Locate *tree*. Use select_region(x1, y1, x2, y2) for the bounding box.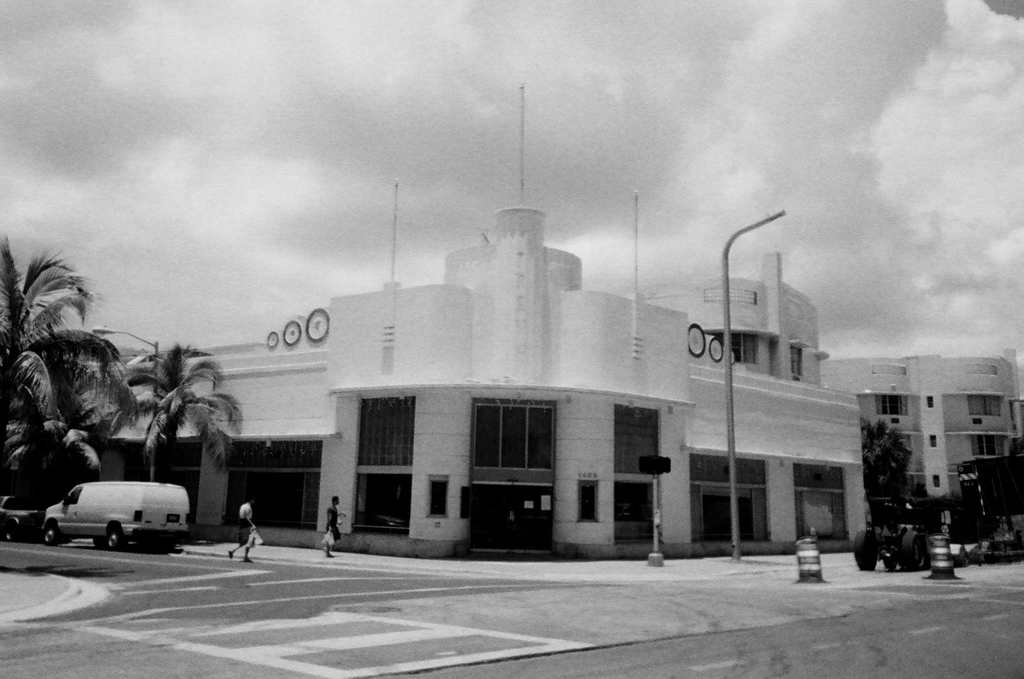
select_region(0, 223, 146, 501).
